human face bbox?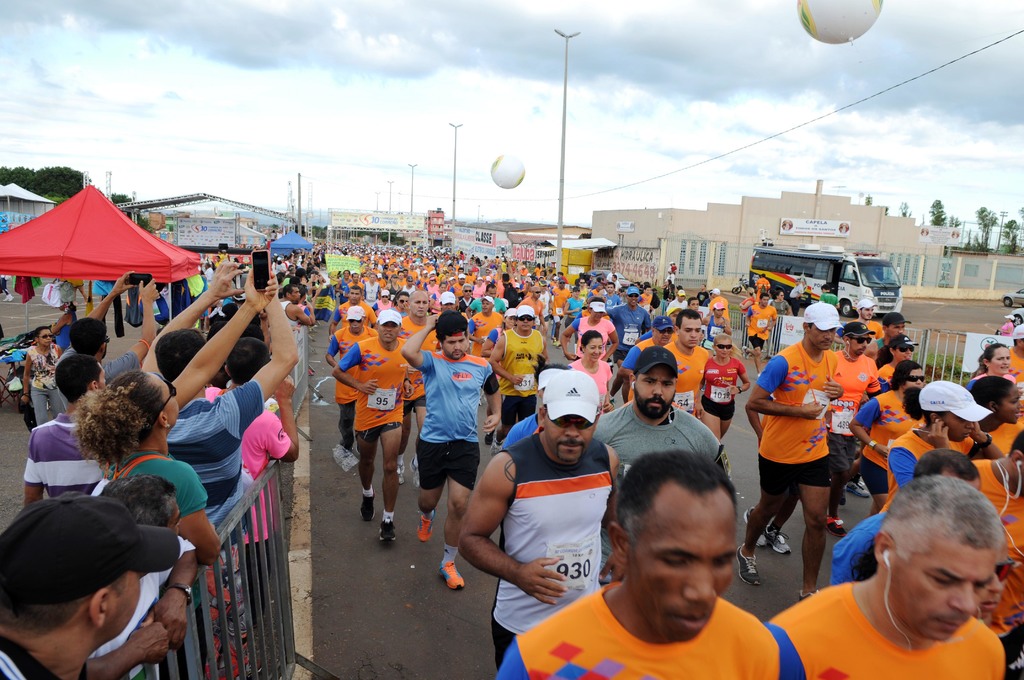
detection(713, 337, 733, 362)
